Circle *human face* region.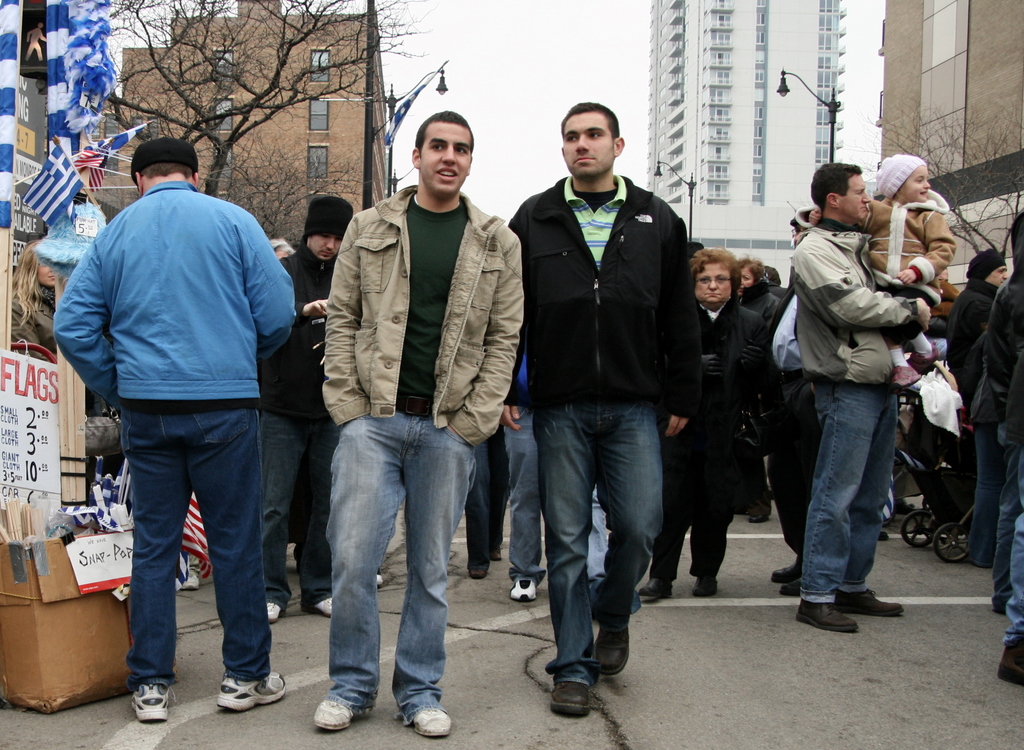
Region: crop(423, 130, 469, 198).
